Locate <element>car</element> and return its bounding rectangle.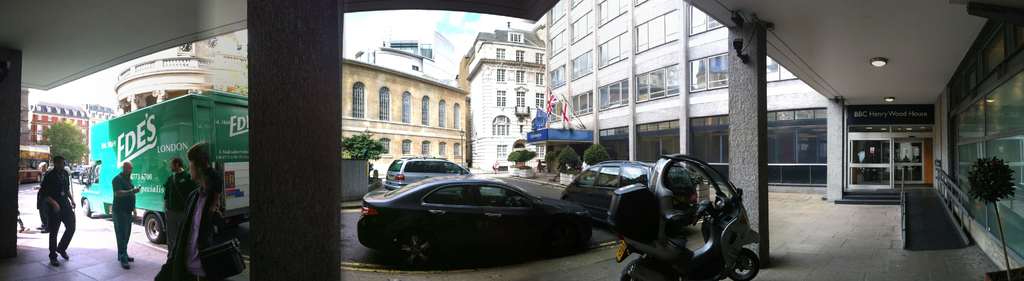
(67, 161, 95, 181).
